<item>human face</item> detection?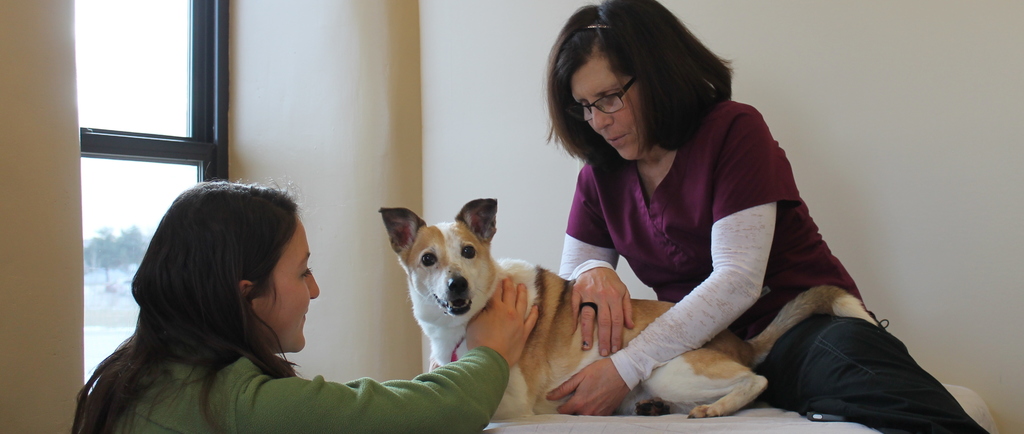
(left=255, top=208, right=319, bottom=356)
